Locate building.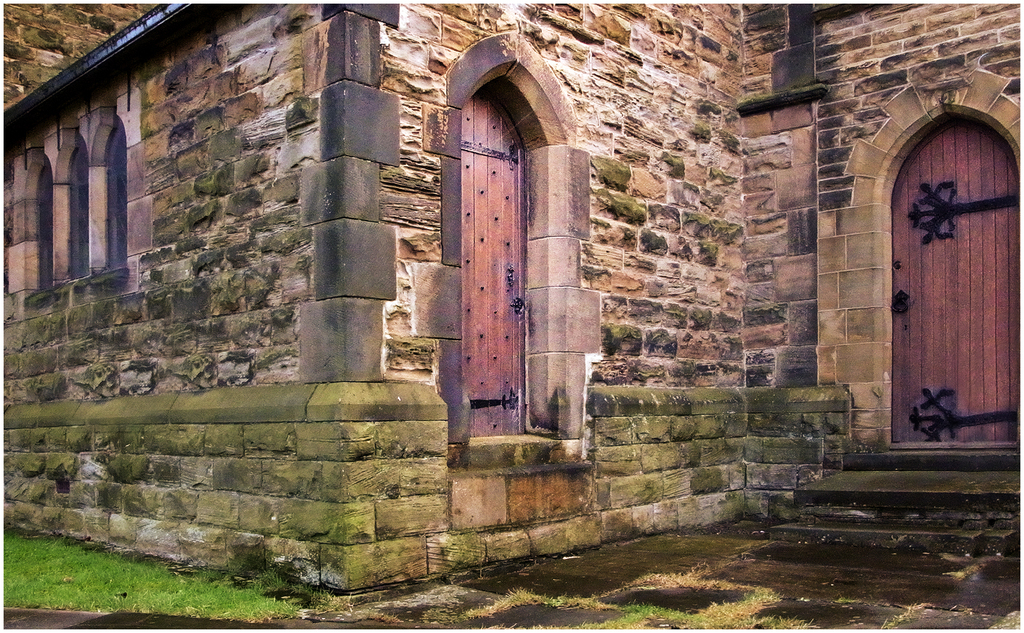
Bounding box: box=[3, 0, 1022, 625].
